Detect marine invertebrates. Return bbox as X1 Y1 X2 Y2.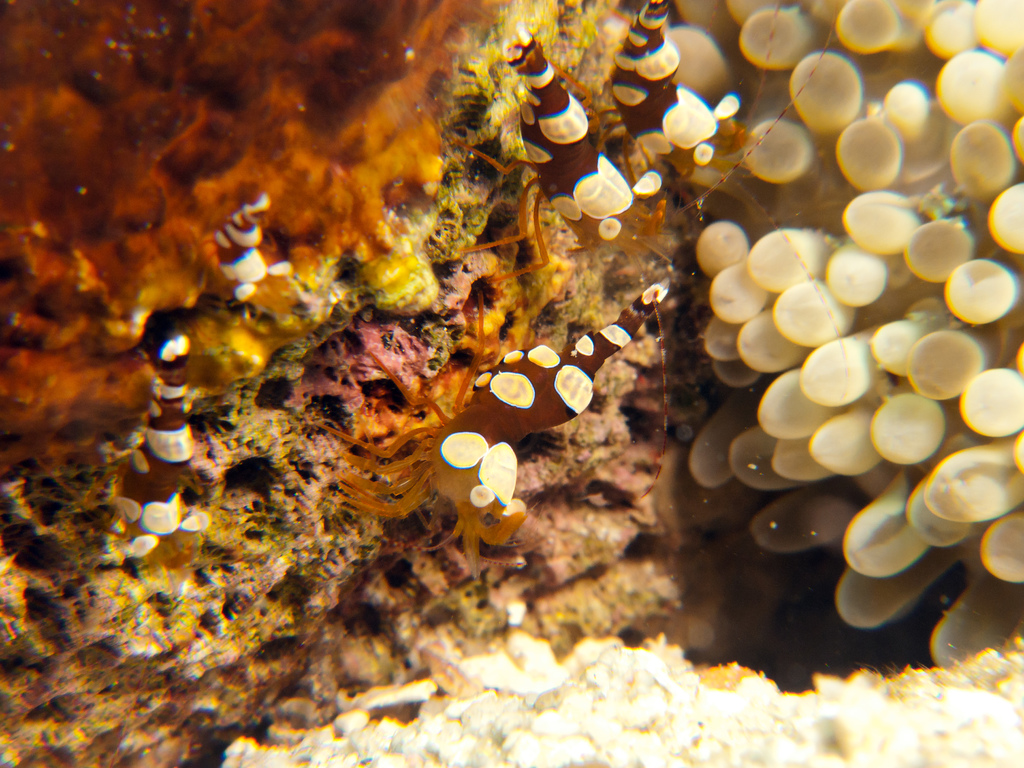
432 20 677 301.
